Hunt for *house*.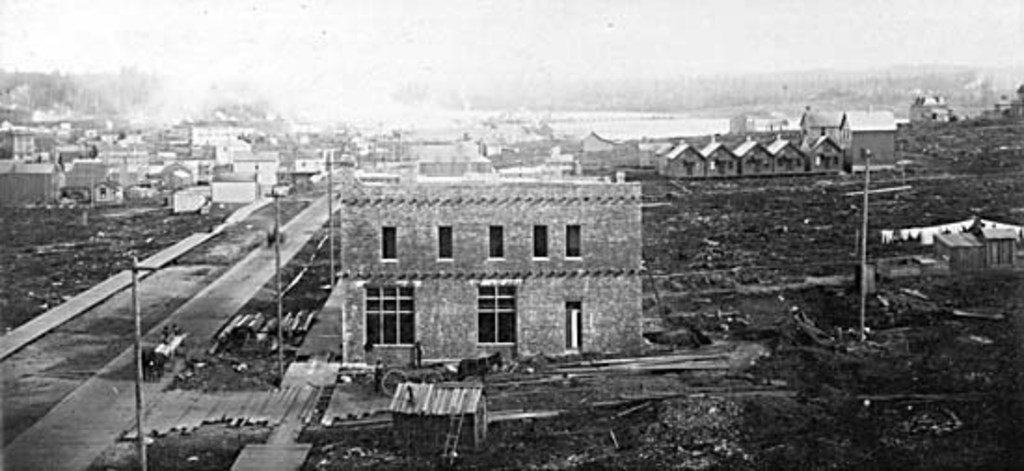
Hunted down at [left=804, top=104, right=843, bottom=138].
